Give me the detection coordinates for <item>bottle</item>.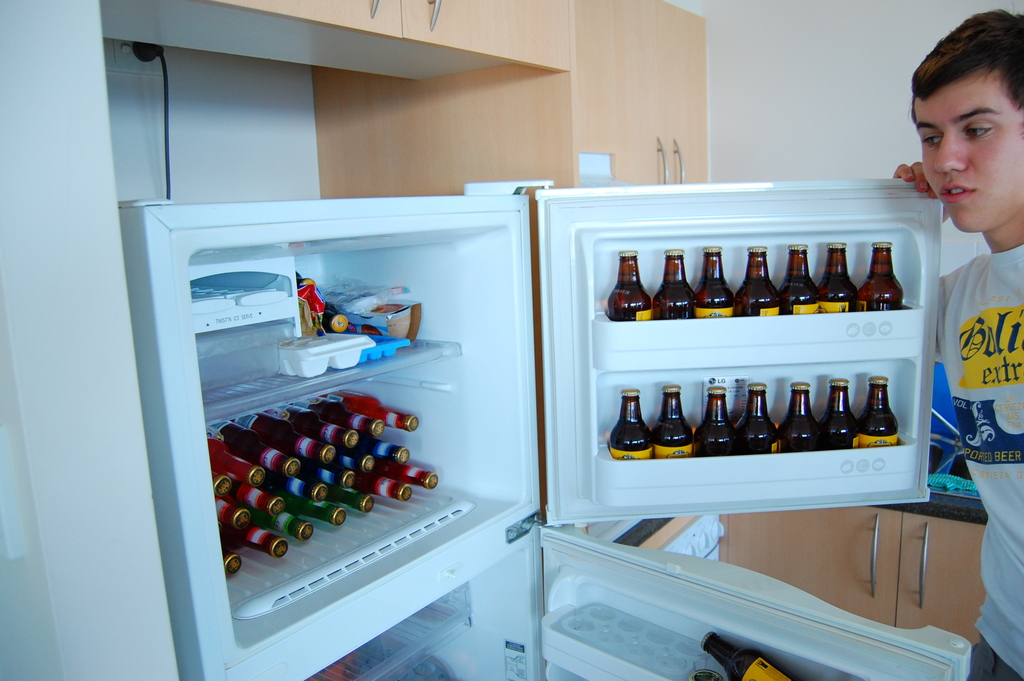
(left=817, top=377, right=856, bottom=450).
